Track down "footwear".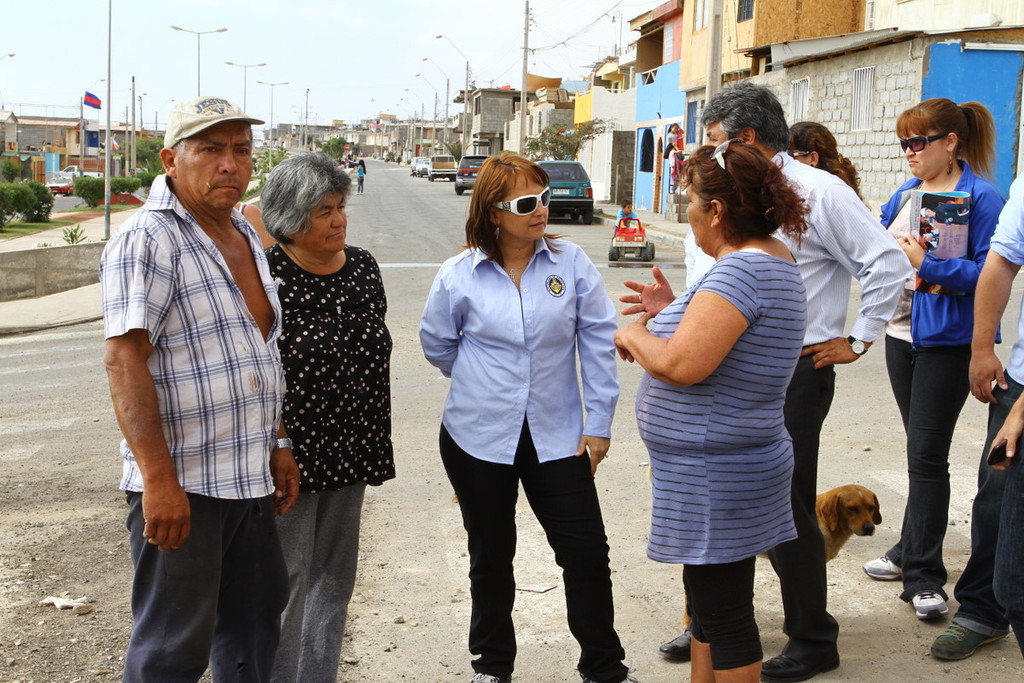
Tracked to pyautogui.locateOnScreen(760, 651, 840, 682).
